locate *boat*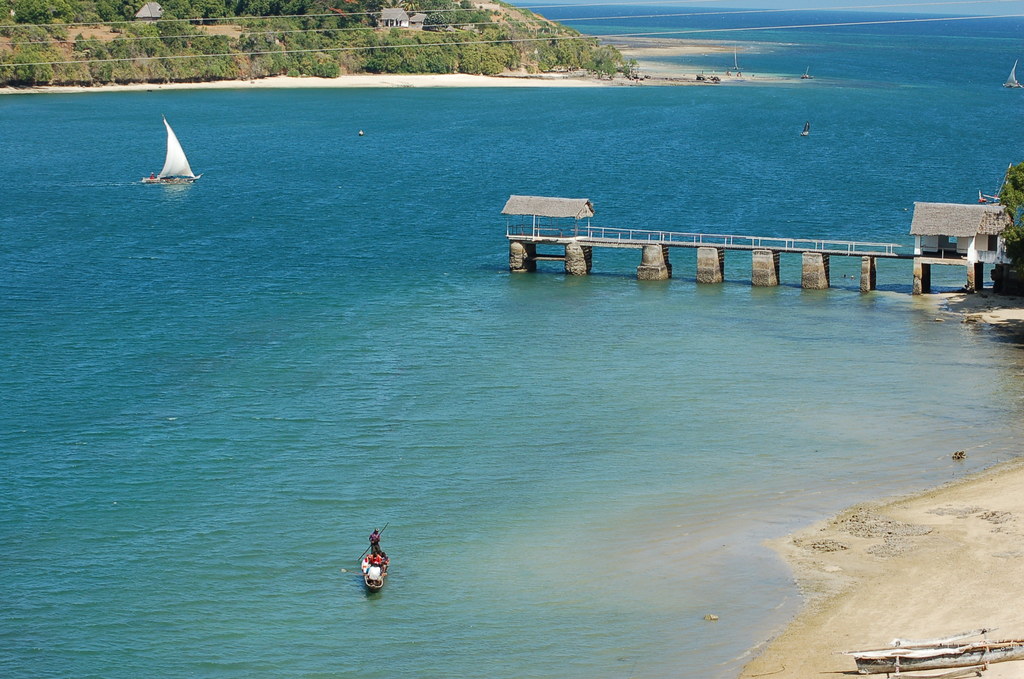
{"x1": 803, "y1": 122, "x2": 815, "y2": 138}
